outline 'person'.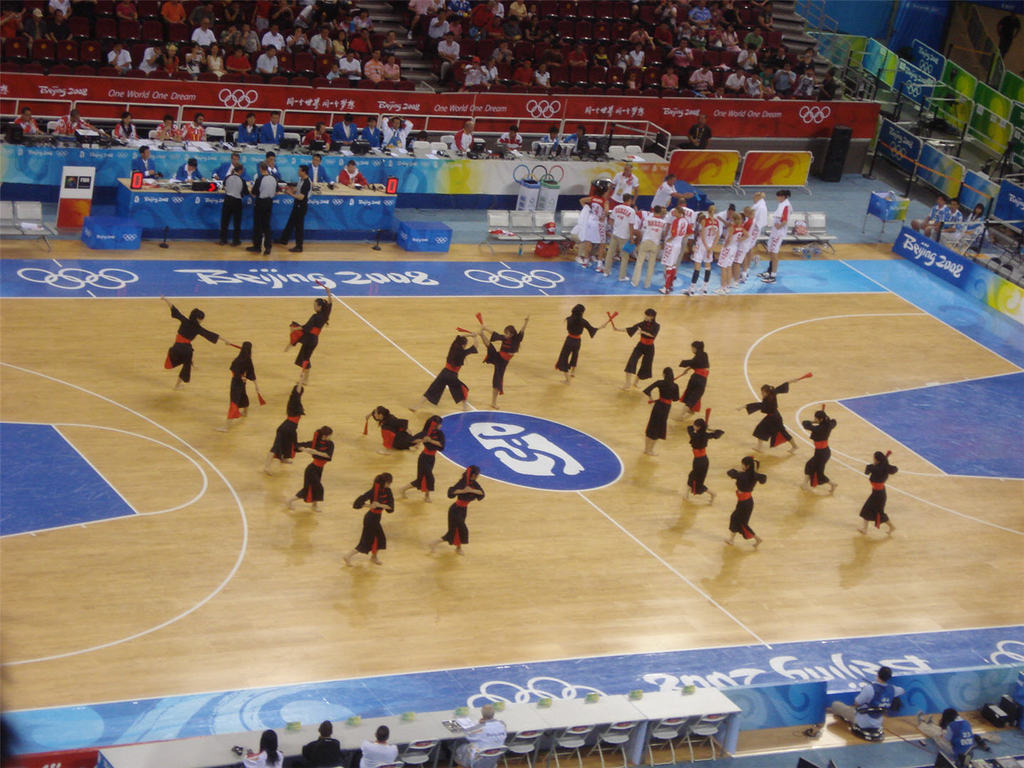
Outline: (x1=221, y1=160, x2=242, y2=249).
